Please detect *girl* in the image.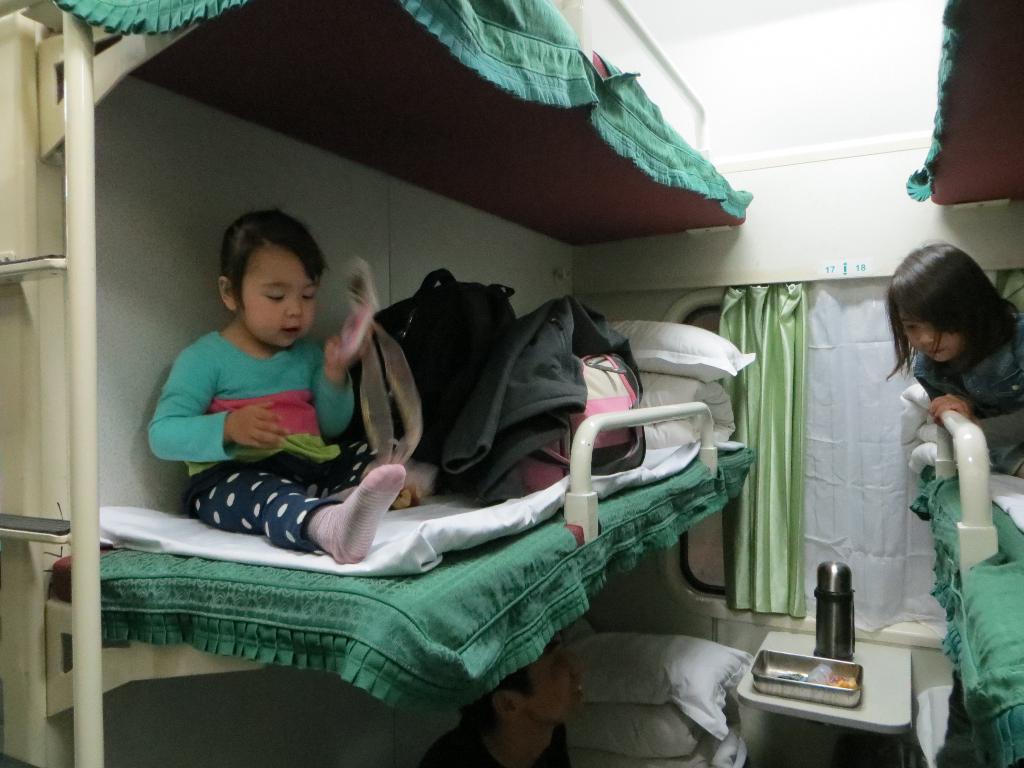
147 205 406 559.
